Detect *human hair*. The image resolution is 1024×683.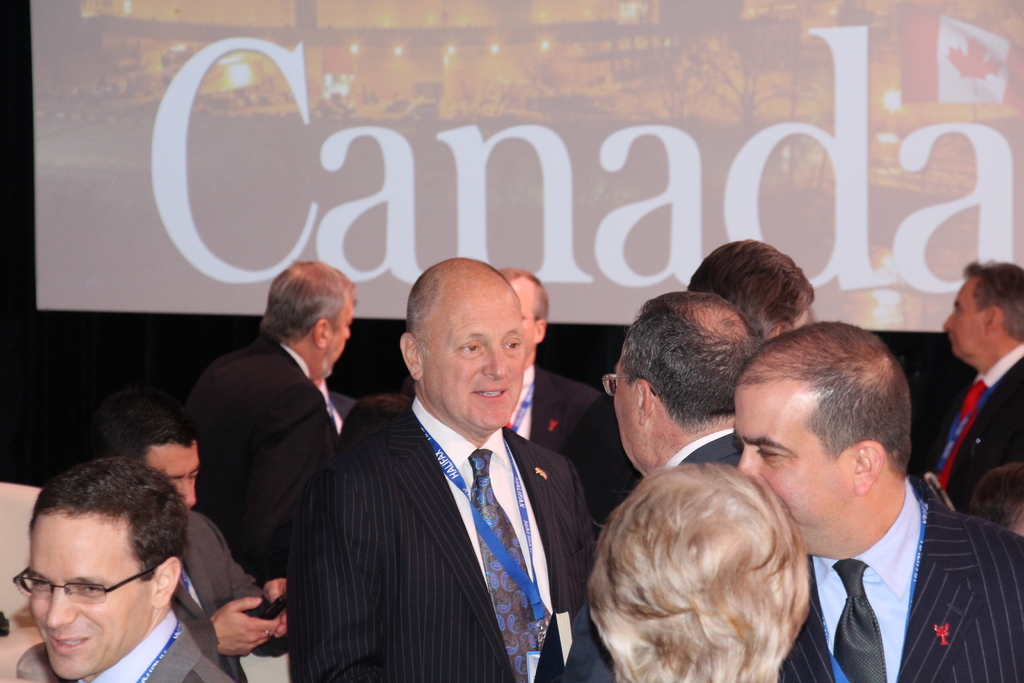
<box>404,266,521,338</box>.
